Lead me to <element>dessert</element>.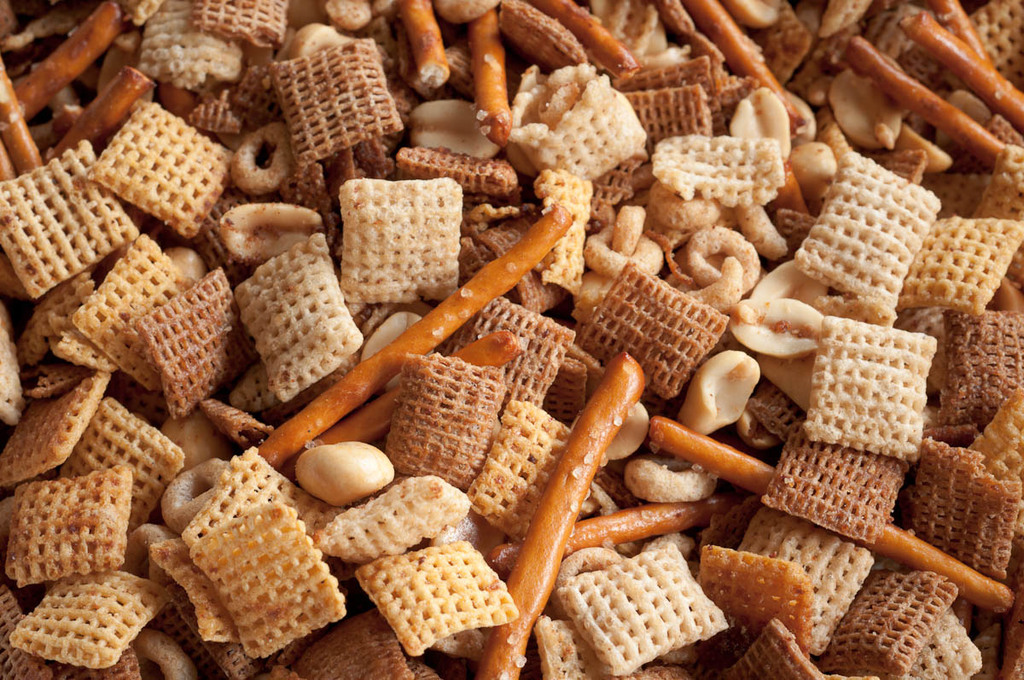
Lead to [left=895, top=212, right=1018, bottom=315].
